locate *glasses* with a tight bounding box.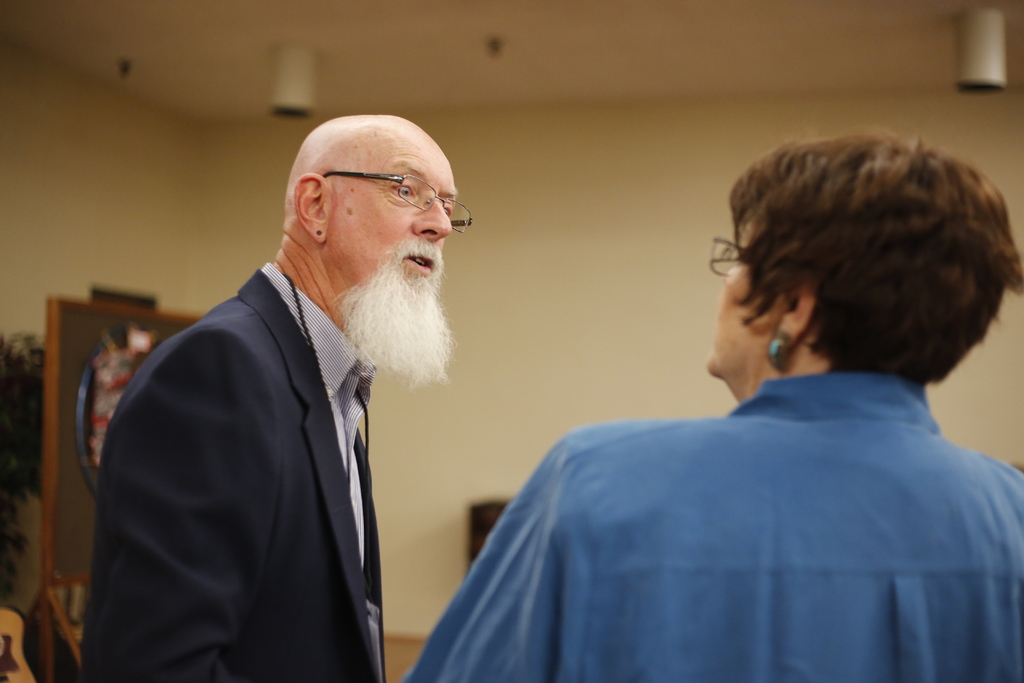
(x1=709, y1=229, x2=748, y2=276).
